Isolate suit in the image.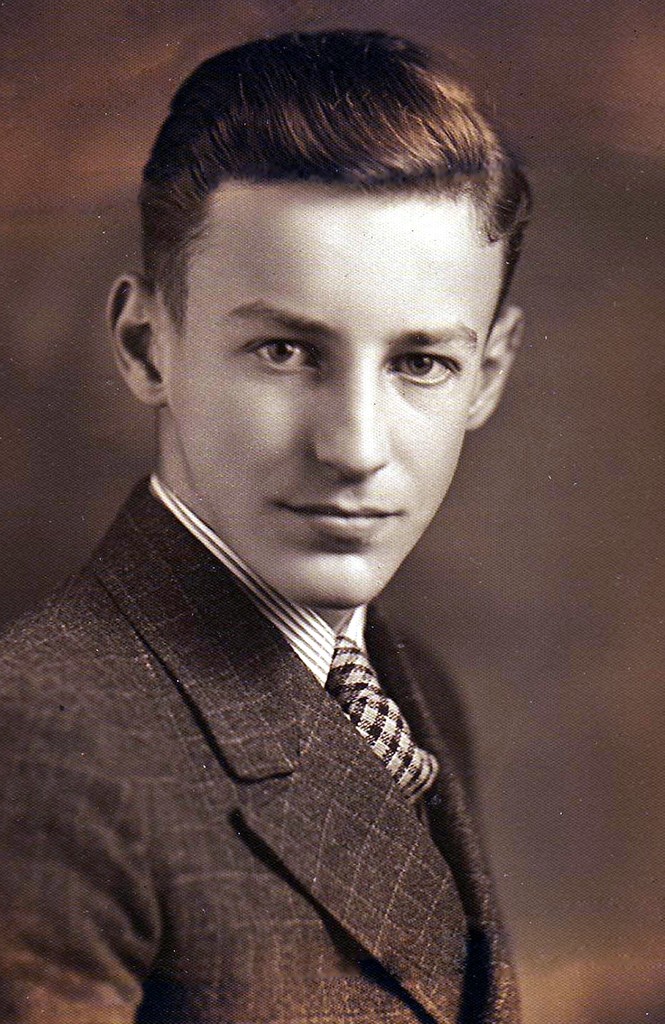
Isolated region: BBox(3, 479, 518, 1023).
